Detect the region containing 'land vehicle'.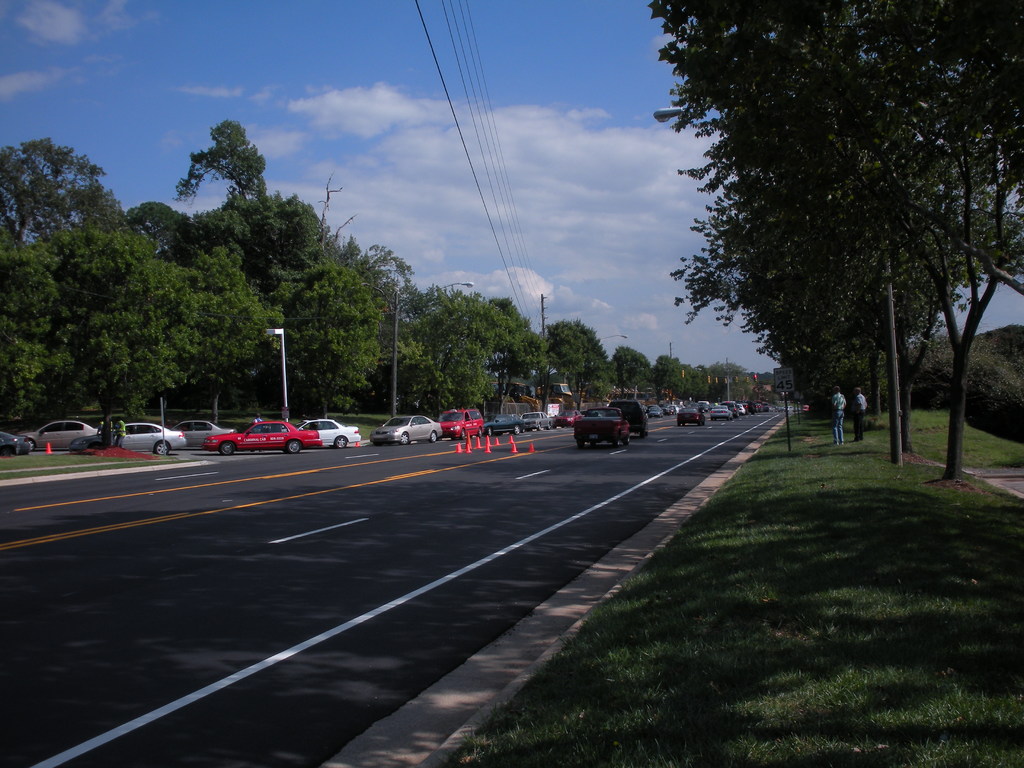
select_region(526, 413, 550, 429).
